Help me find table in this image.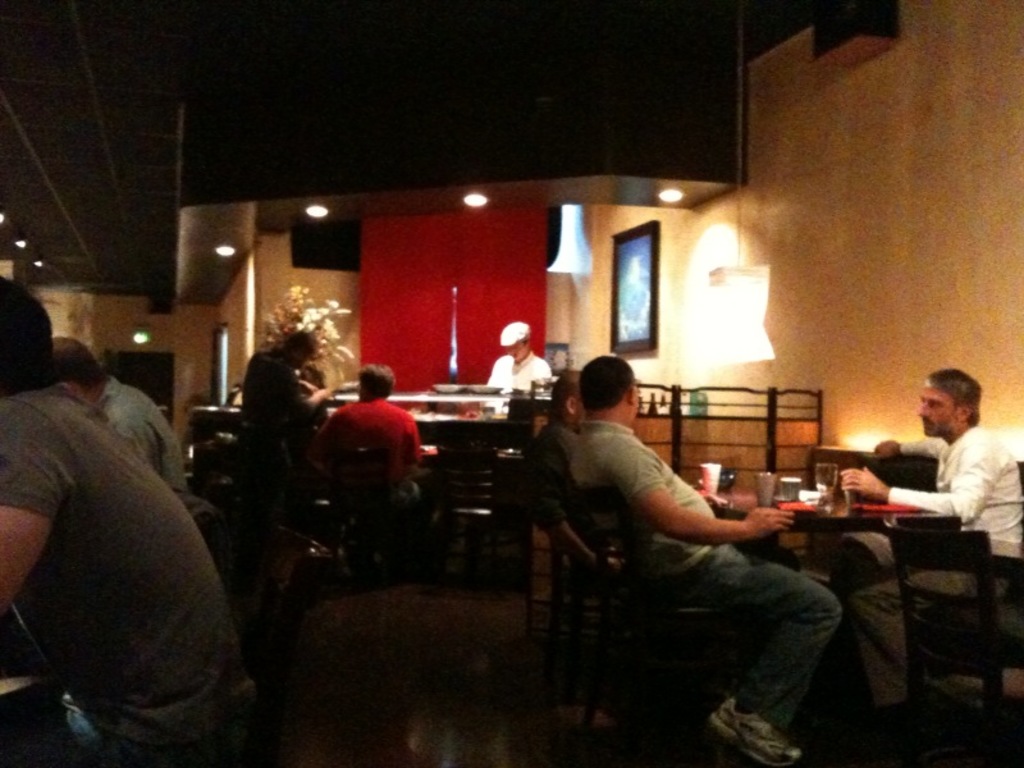
Found it: {"x1": 694, "y1": 479, "x2": 946, "y2": 564}.
